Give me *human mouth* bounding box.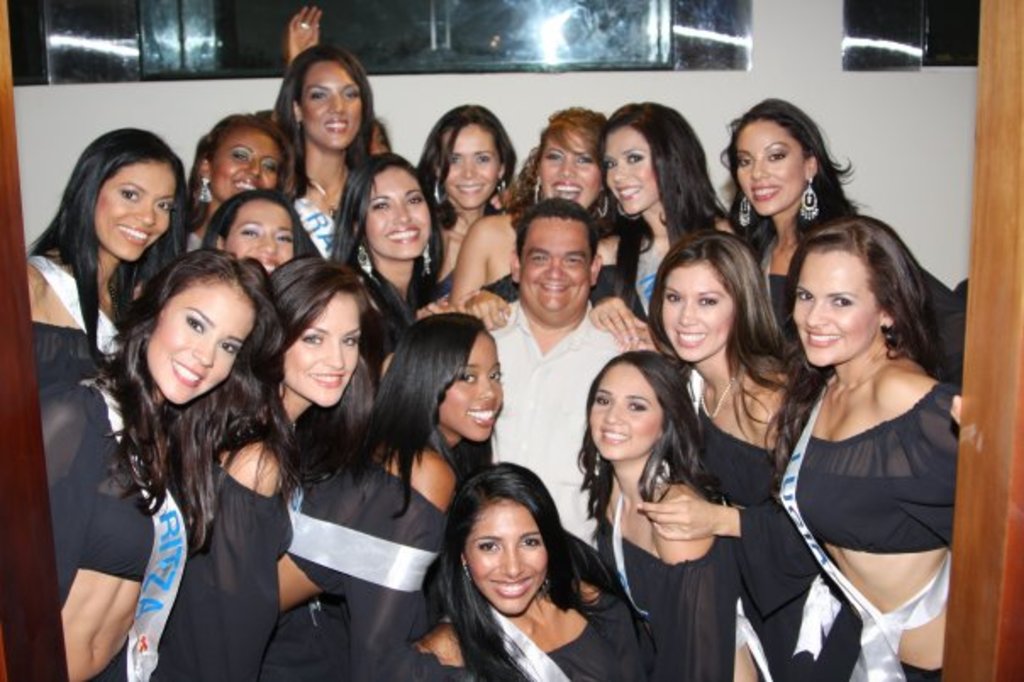
x1=539, y1=282, x2=570, y2=290.
